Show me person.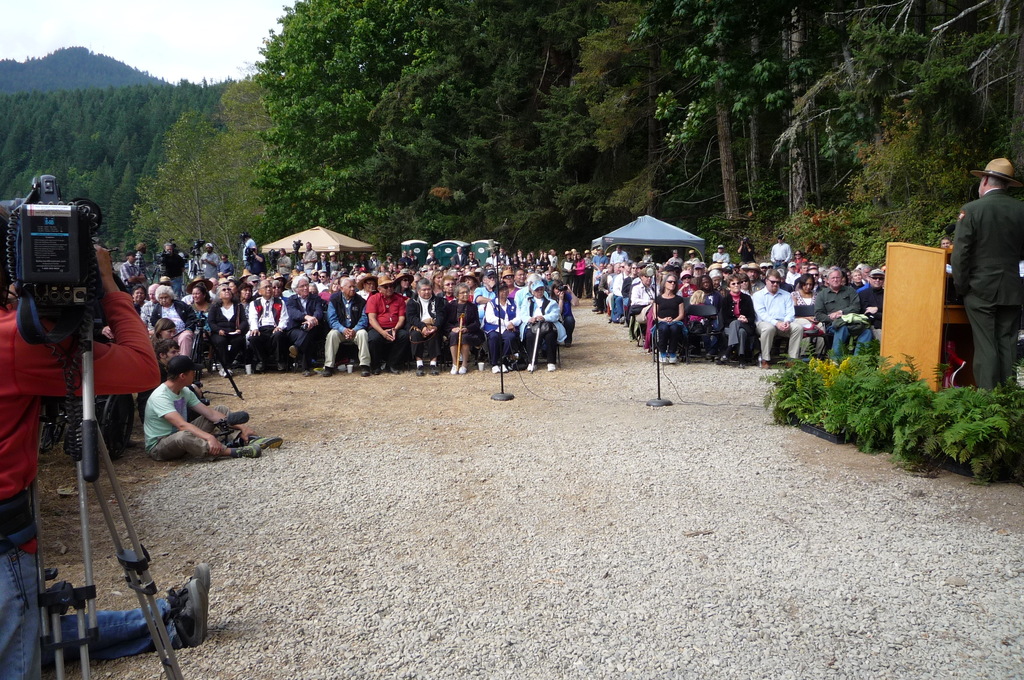
person is here: [left=279, top=276, right=319, bottom=373].
